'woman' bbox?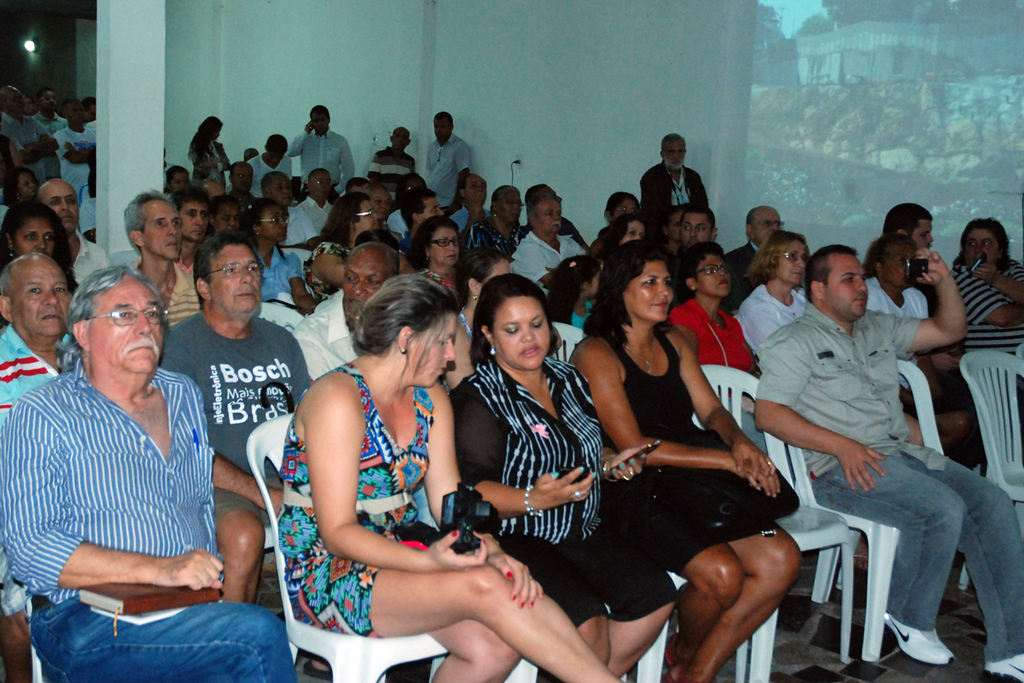
211,199,250,252
